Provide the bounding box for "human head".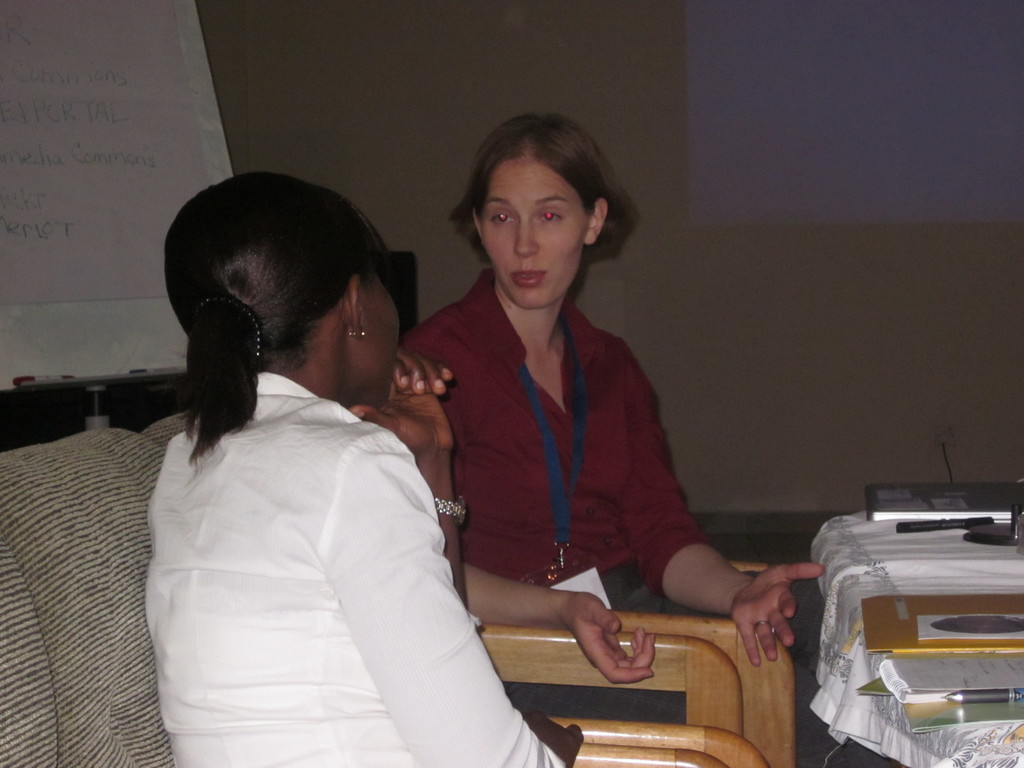
451/114/625/294.
